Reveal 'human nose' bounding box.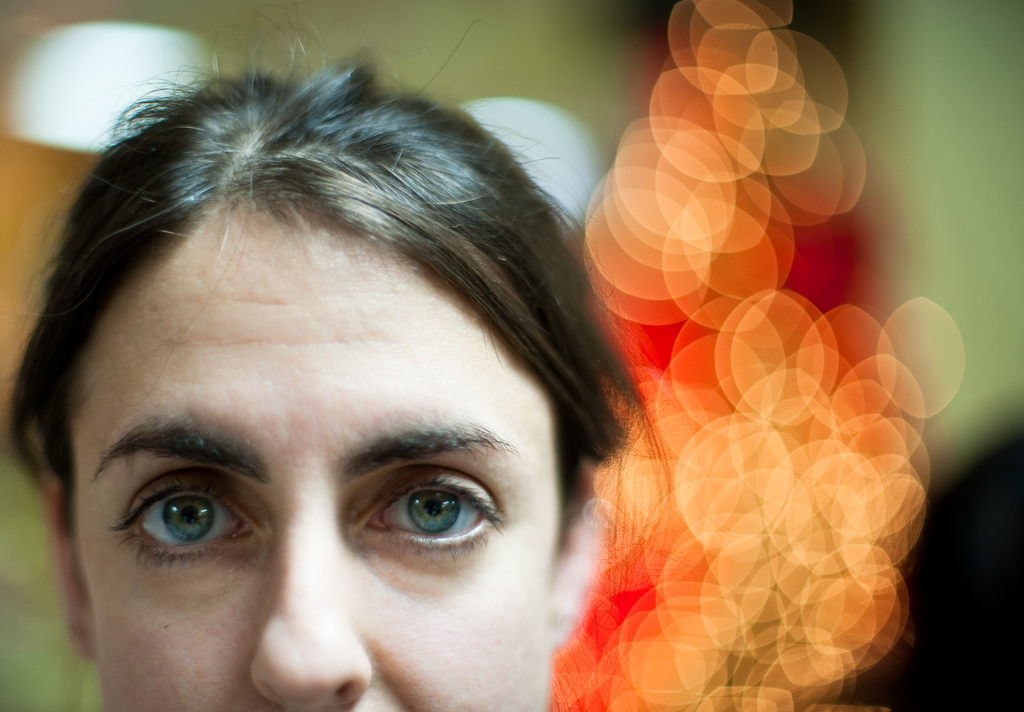
Revealed: BBox(246, 507, 375, 711).
